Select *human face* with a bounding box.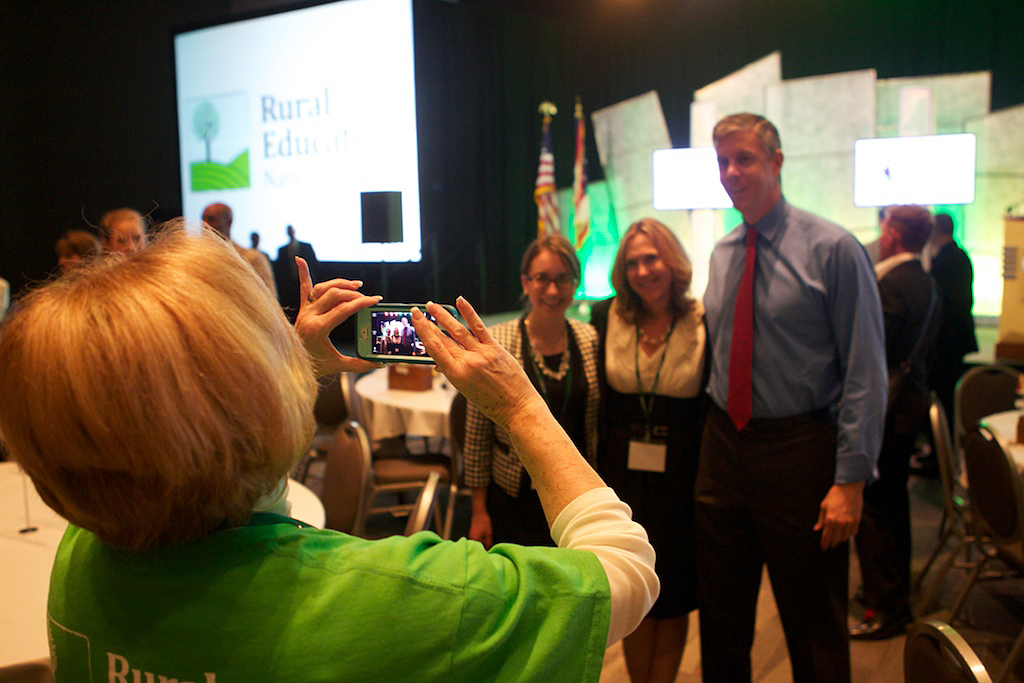
{"left": 716, "top": 137, "right": 767, "bottom": 212}.
